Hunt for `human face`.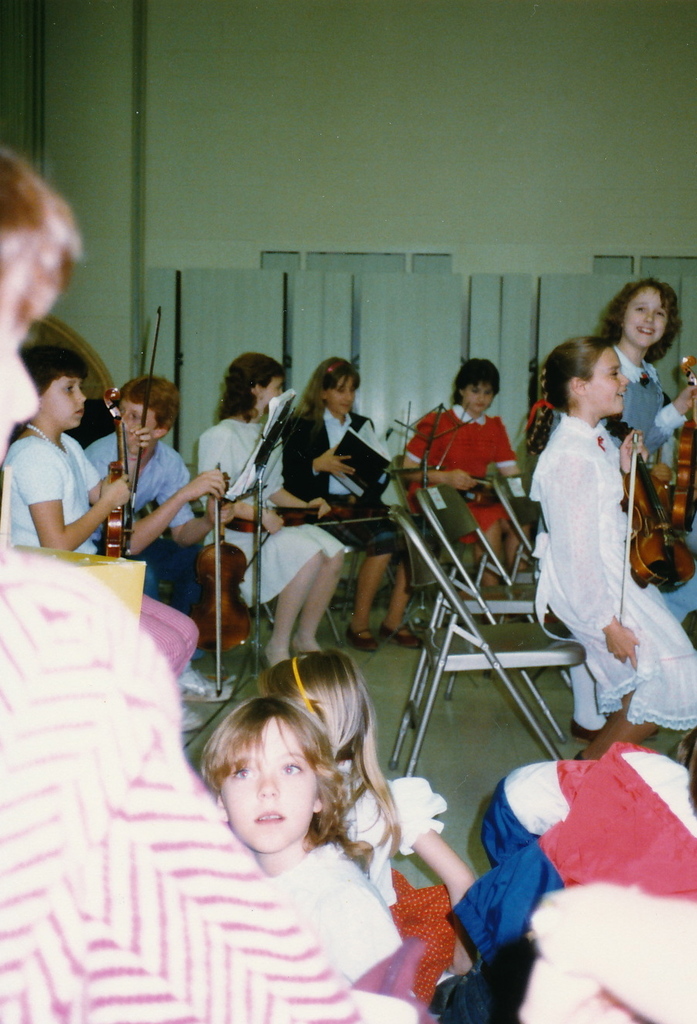
Hunted down at Rect(260, 380, 290, 408).
